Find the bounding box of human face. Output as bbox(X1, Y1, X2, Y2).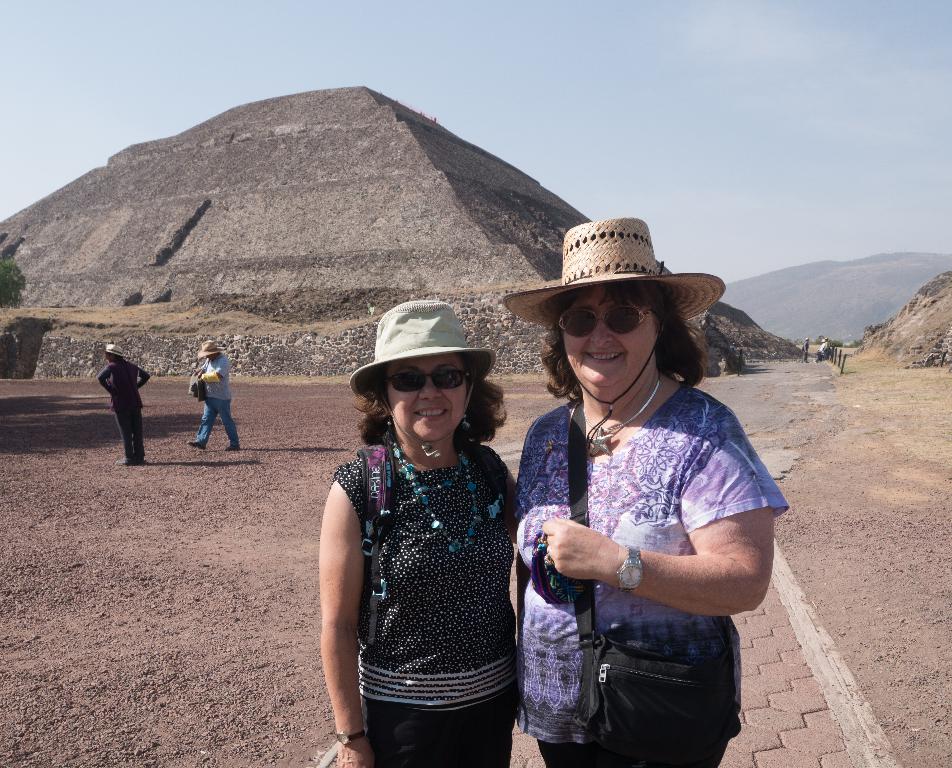
bbox(569, 289, 655, 394).
